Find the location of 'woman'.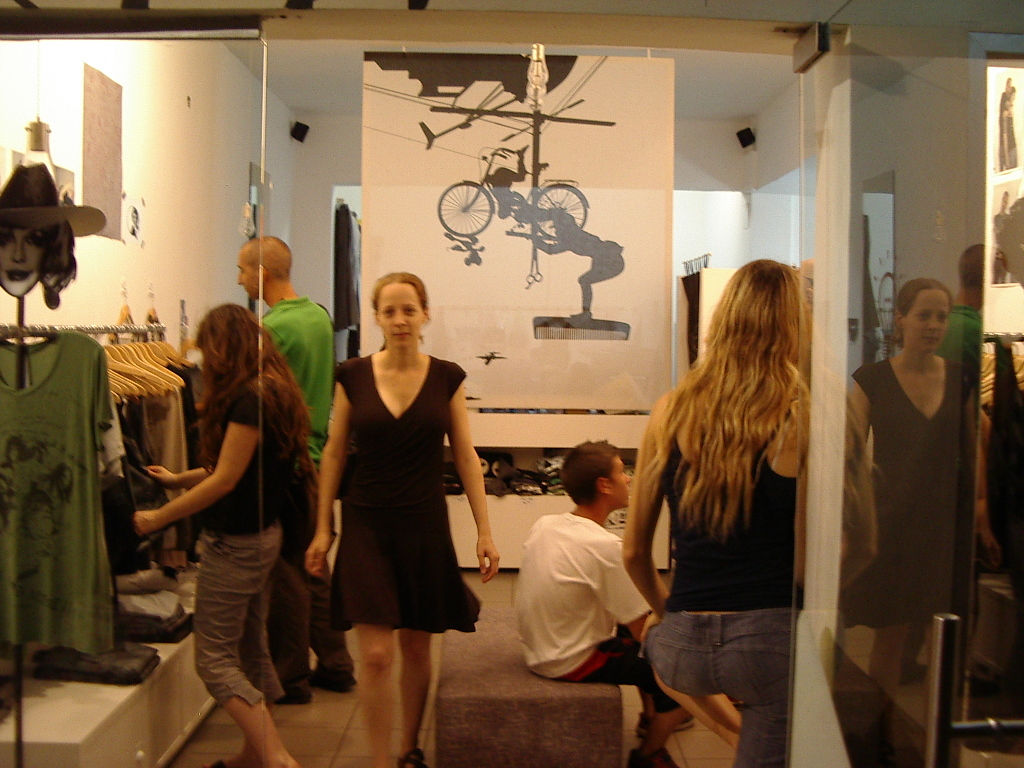
Location: bbox(125, 293, 318, 767).
